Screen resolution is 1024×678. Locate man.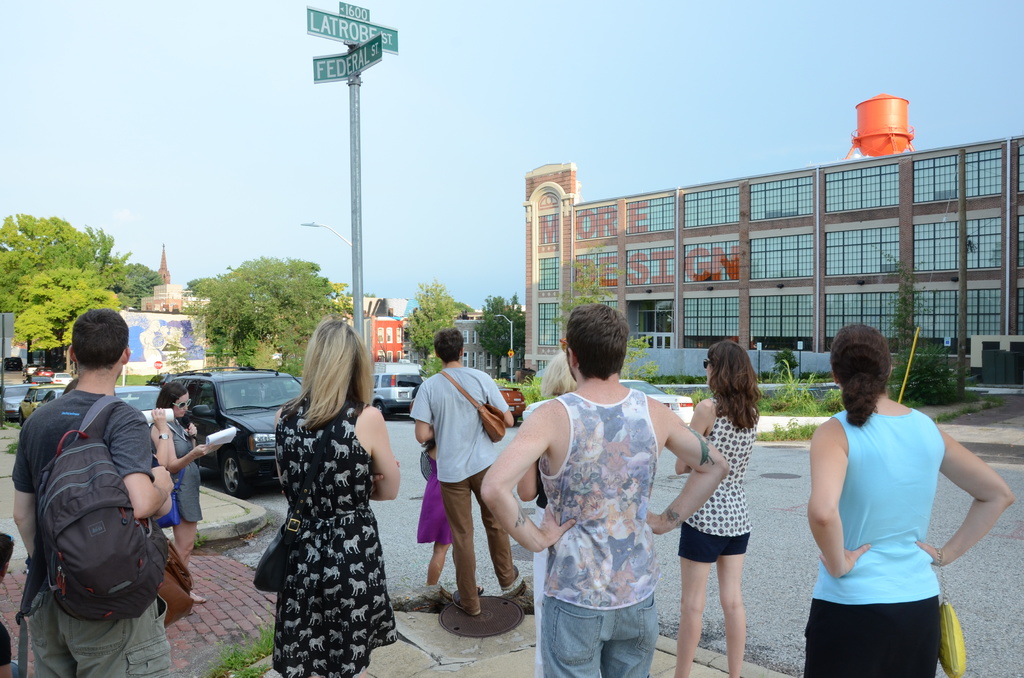
416,324,509,615.
